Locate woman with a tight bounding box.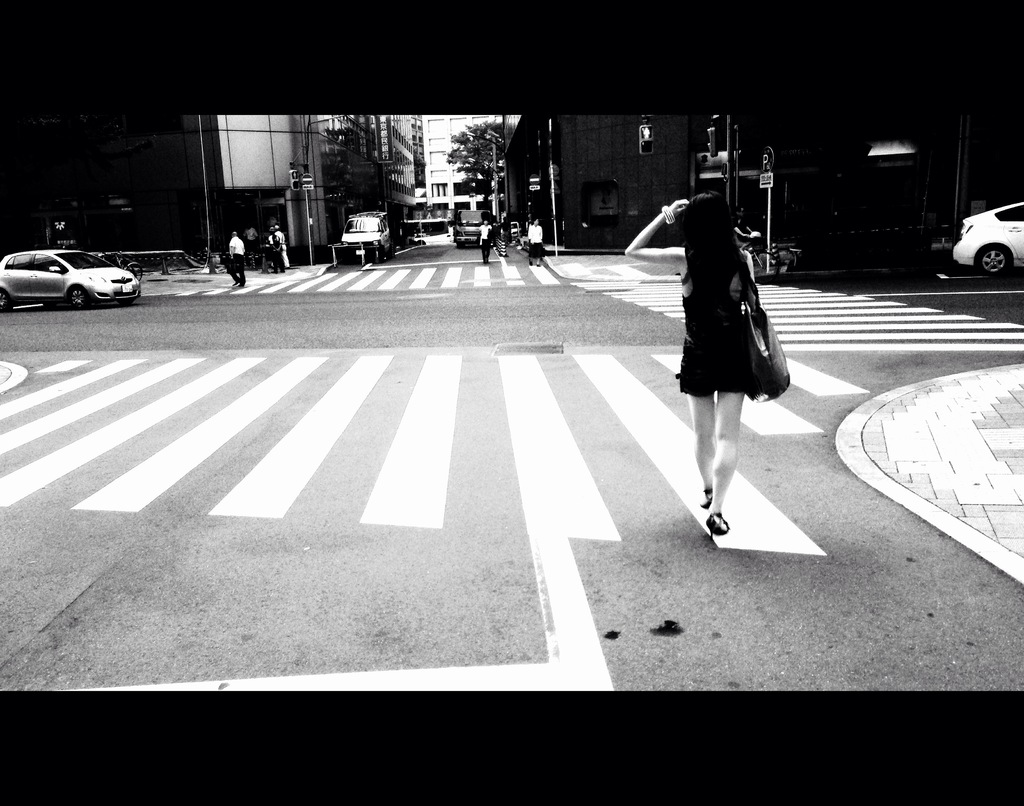
(left=656, top=182, right=793, bottom=525).
